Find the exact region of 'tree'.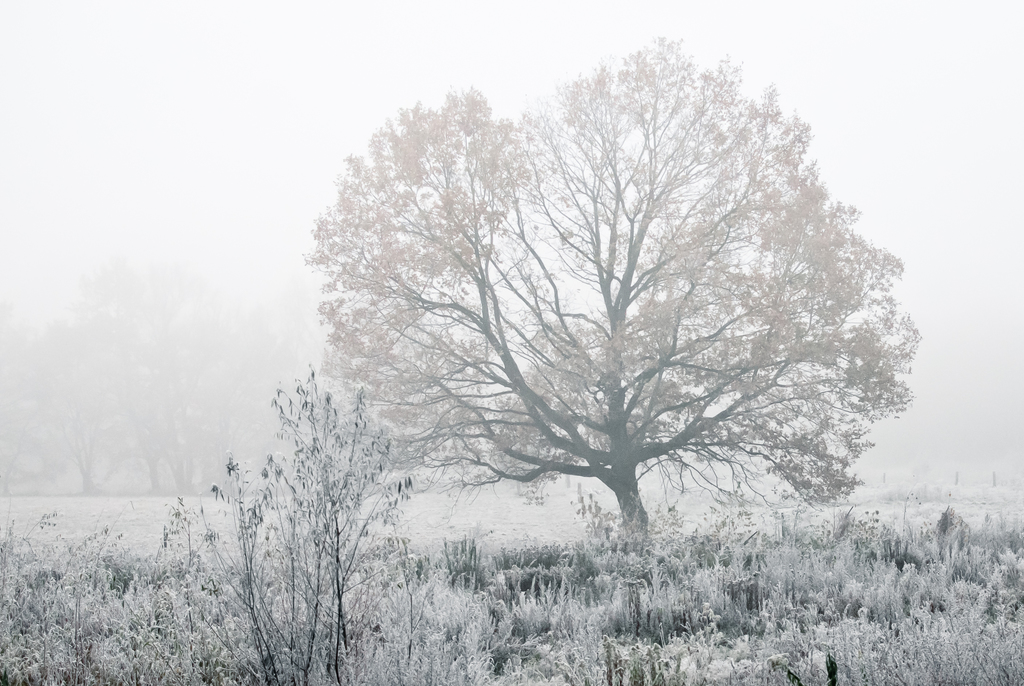
Exact region: bbox=(292, 40, 928, 614).
